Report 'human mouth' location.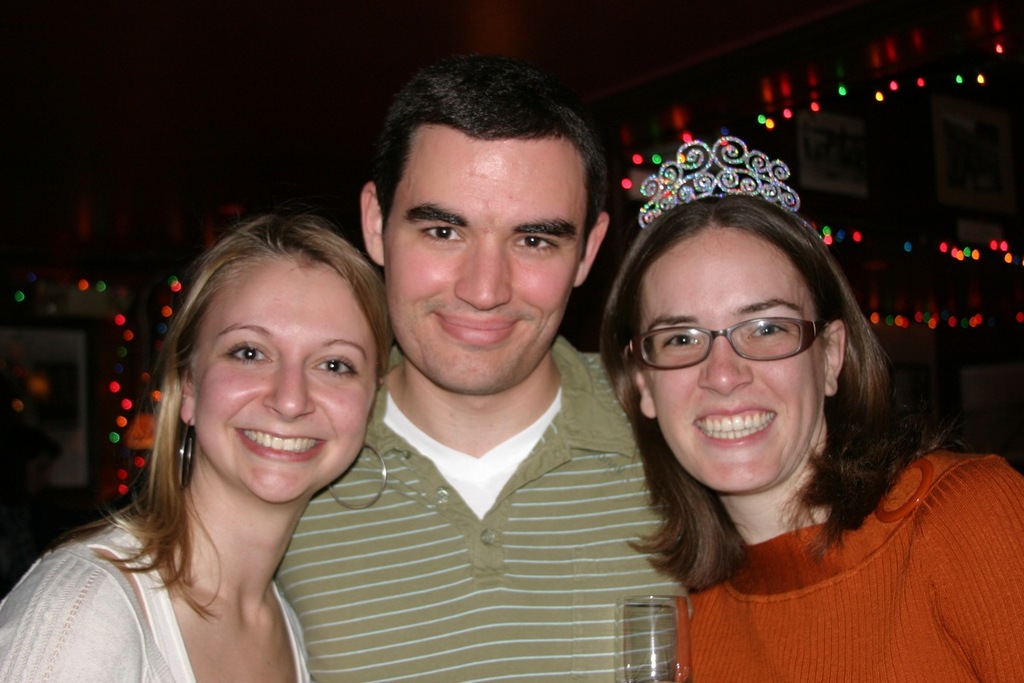
Report: [left=433, top=312, right=522, bottom=346].
